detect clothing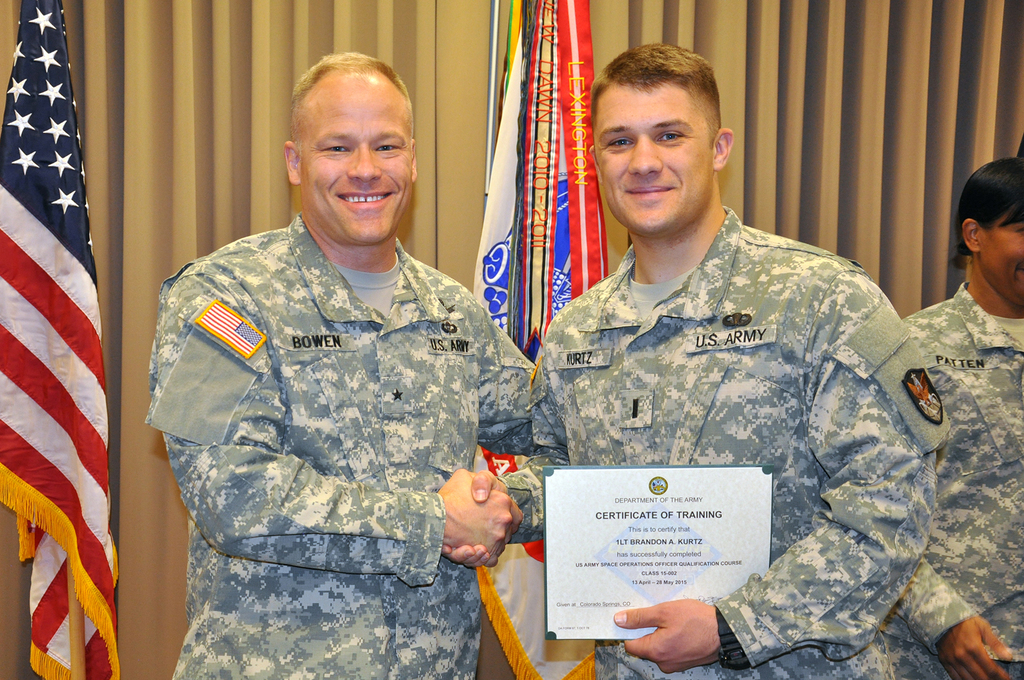
l=504, t=196, r=948, b=679
